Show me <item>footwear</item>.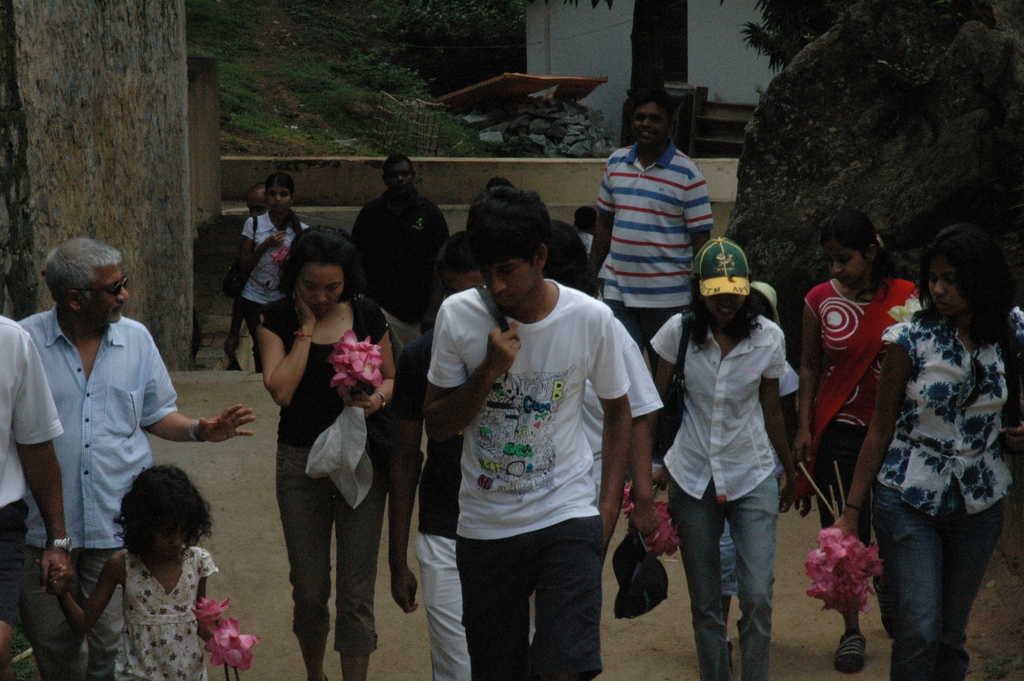
<item>footwear</item> is here: {"left": 832, "top": 625, "right": 868, "bottom": 677}.
